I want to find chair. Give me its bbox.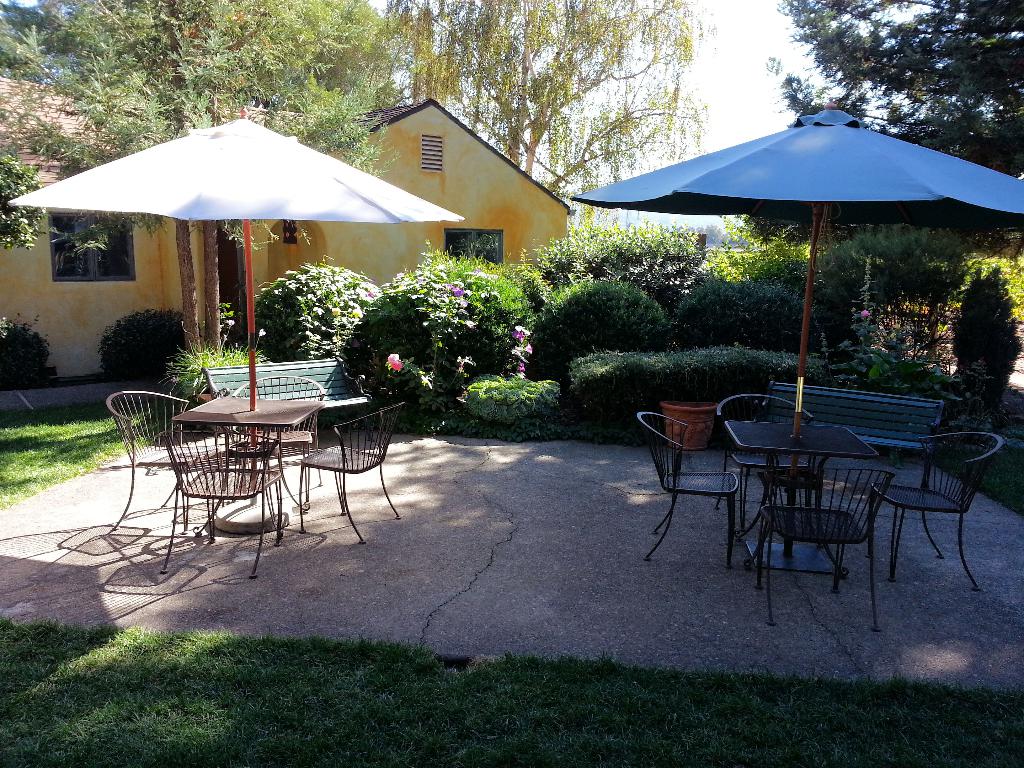
868/428/1002/589.
